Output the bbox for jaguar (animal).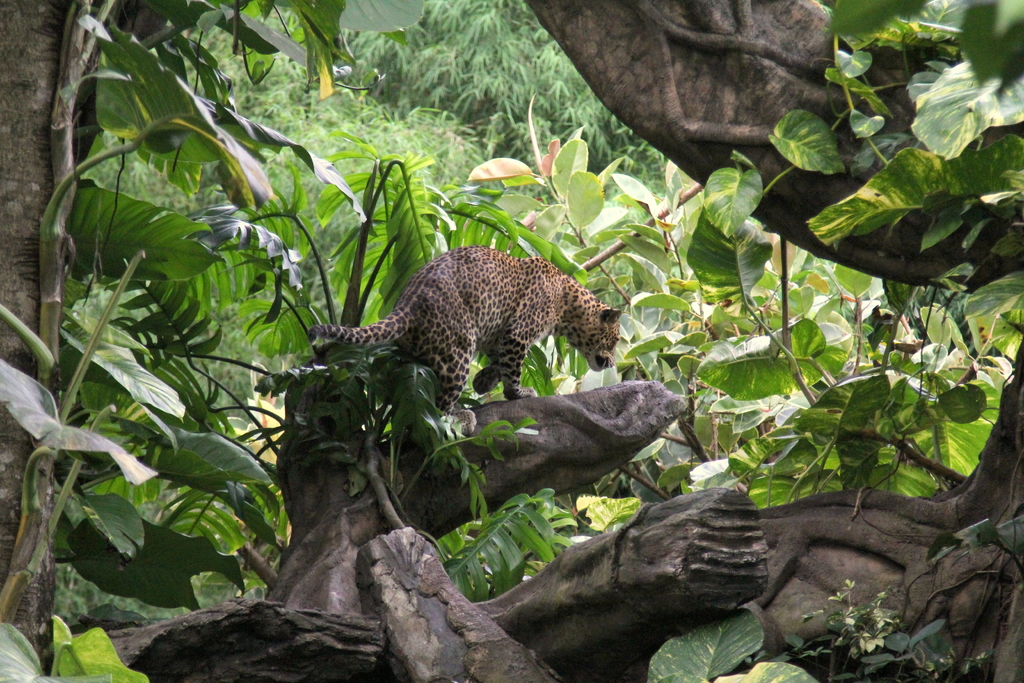
bbox=[304, 243, 624, 432].
